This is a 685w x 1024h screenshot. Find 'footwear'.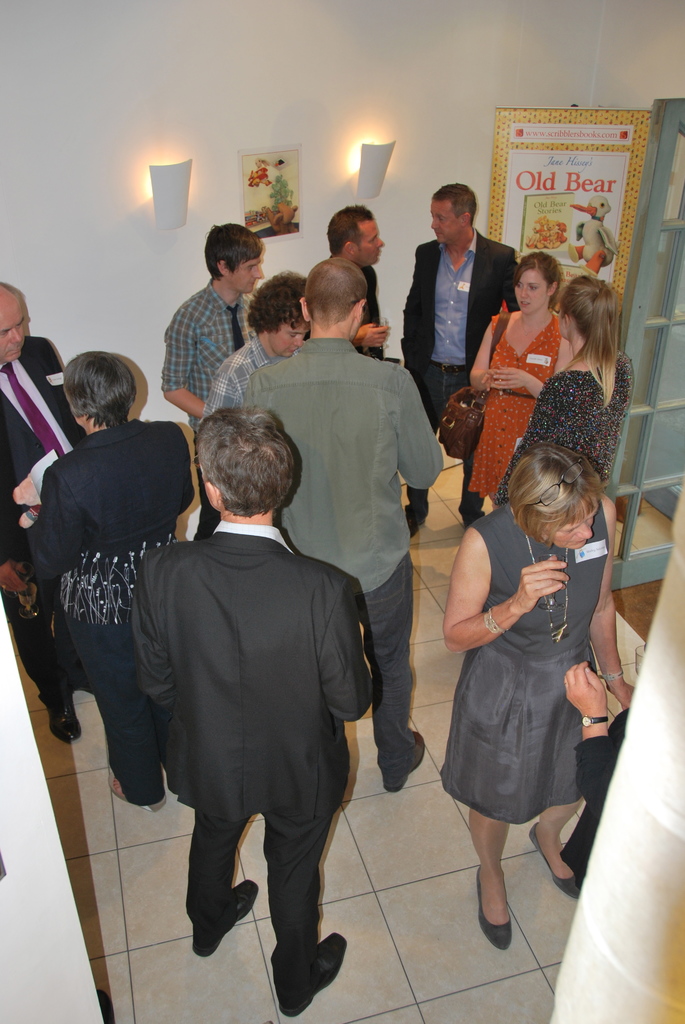
Bounding box: 49,713,84,746.
